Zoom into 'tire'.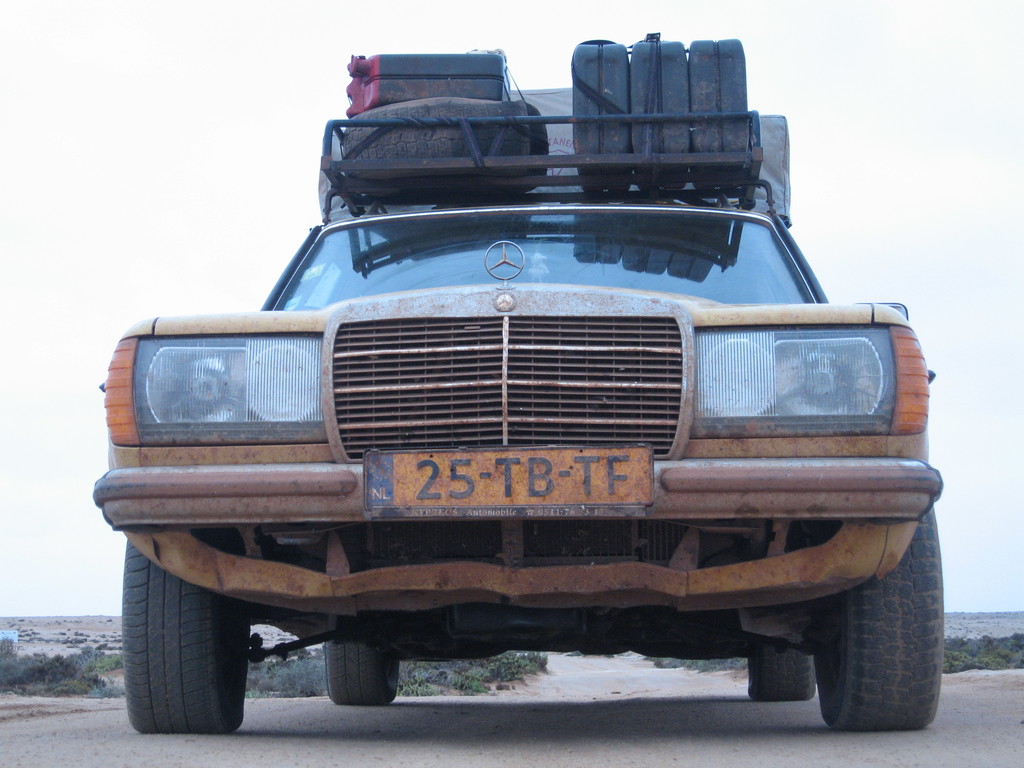
Zoom target: <bbox>325, 639, 401, 709</bbox>.
